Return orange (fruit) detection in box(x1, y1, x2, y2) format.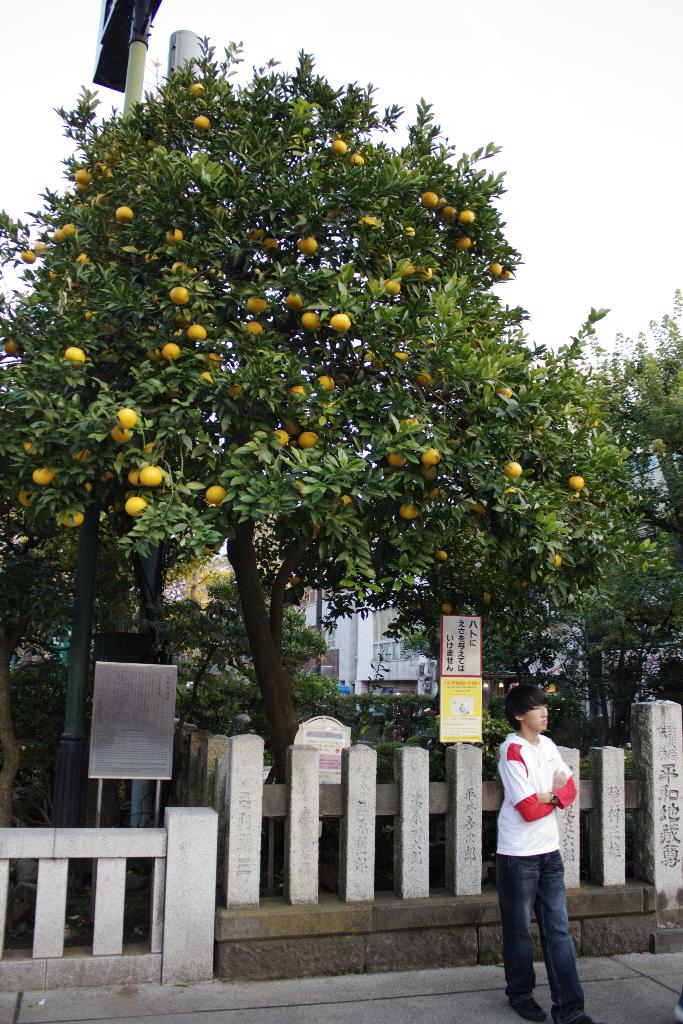
box(242, 311, 273, 335).
